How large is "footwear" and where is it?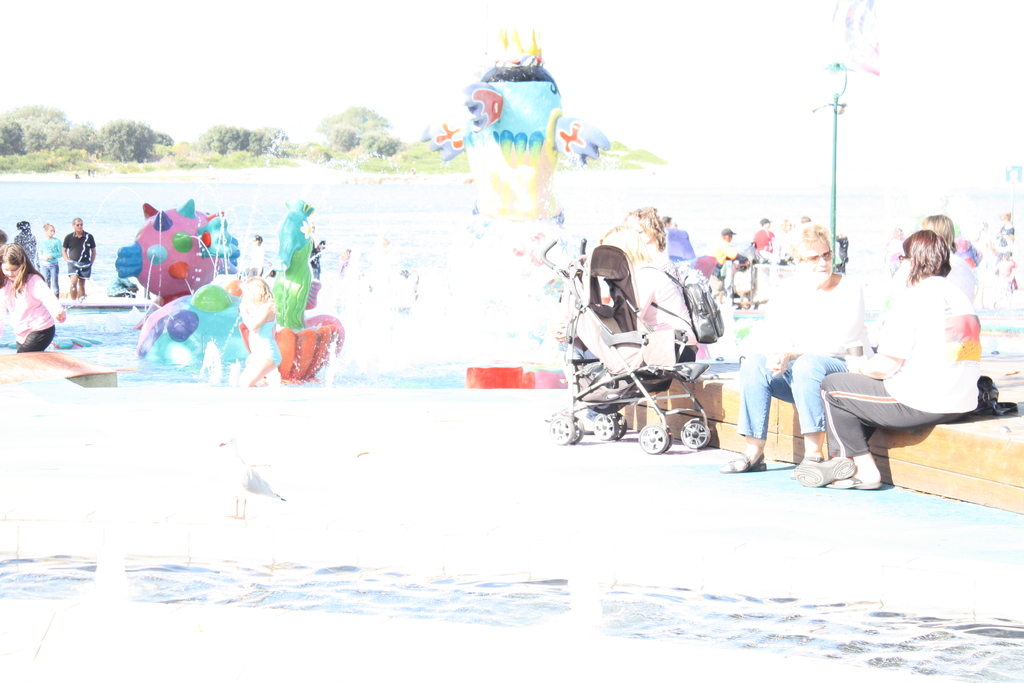
Bounding box: rect(793, 456, 856, 489).
